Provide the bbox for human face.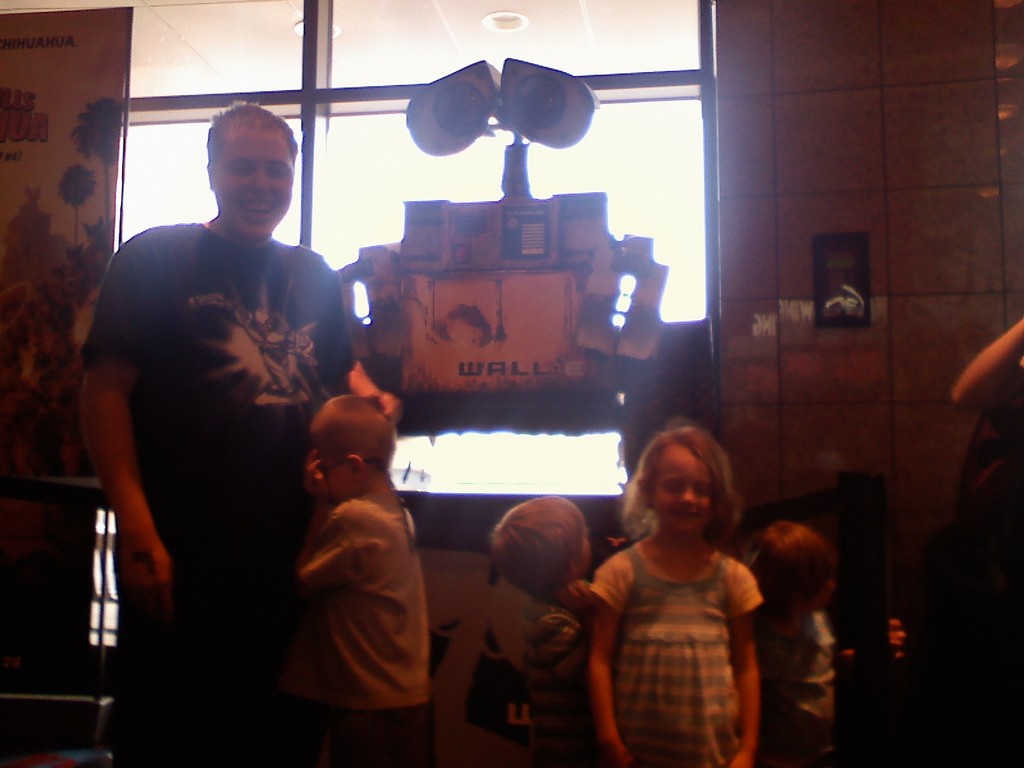
653:447:712:534.
